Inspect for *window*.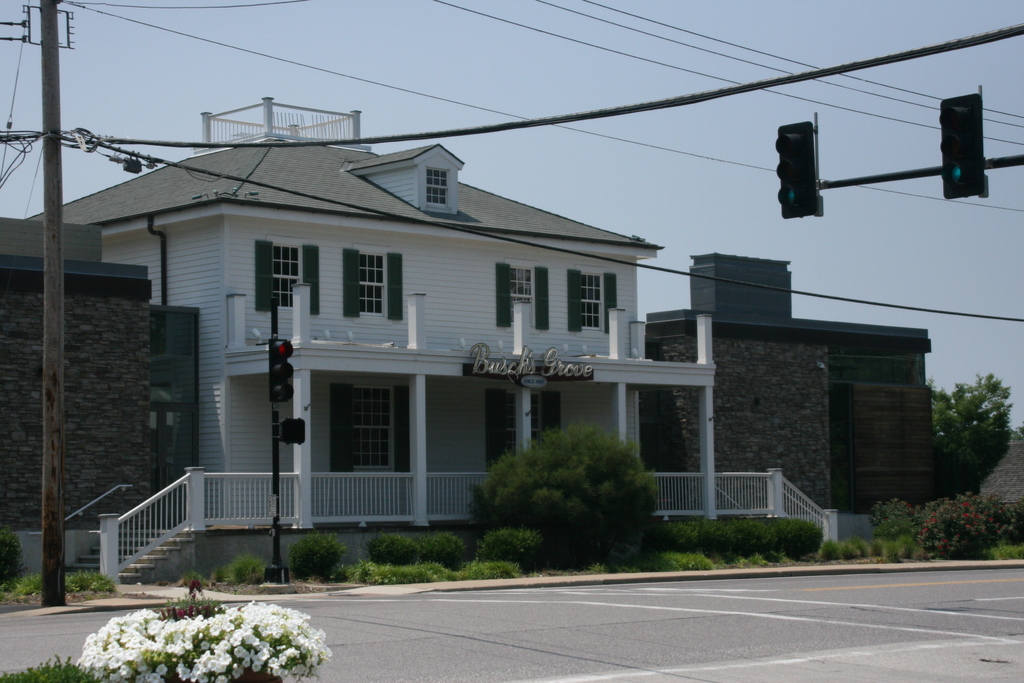
Inspection: <region>569, 277, 605, 331</region>.
